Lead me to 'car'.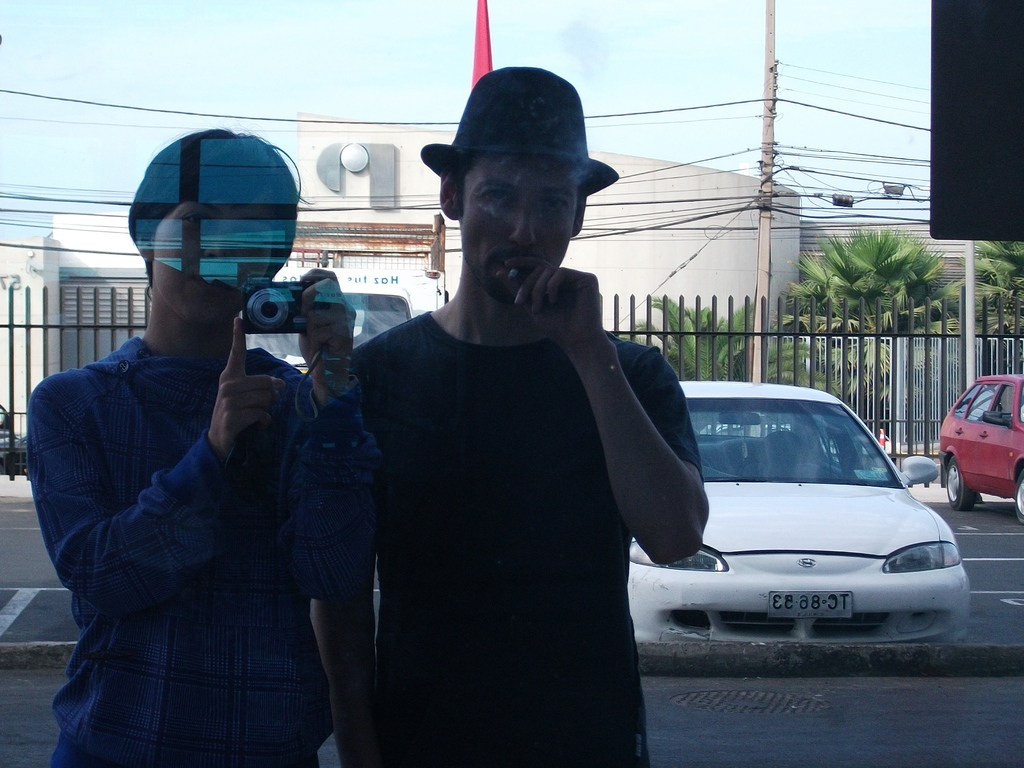
Lead to <region>936, 373, 1023, 519</region>.
